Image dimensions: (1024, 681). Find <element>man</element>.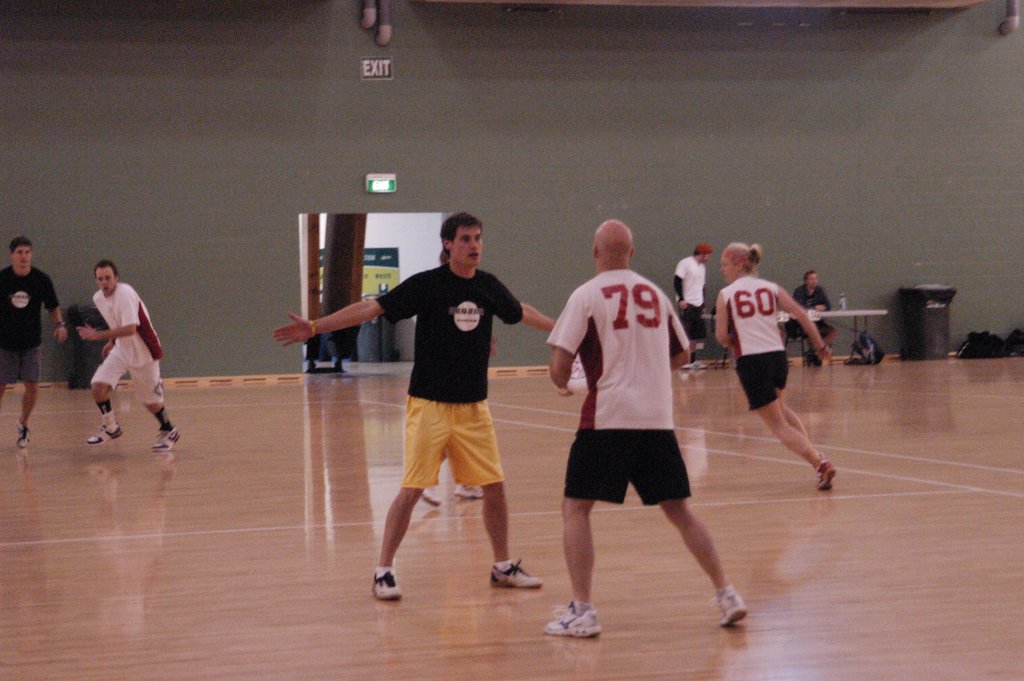
bbox=[421, 247, 499, 509].
